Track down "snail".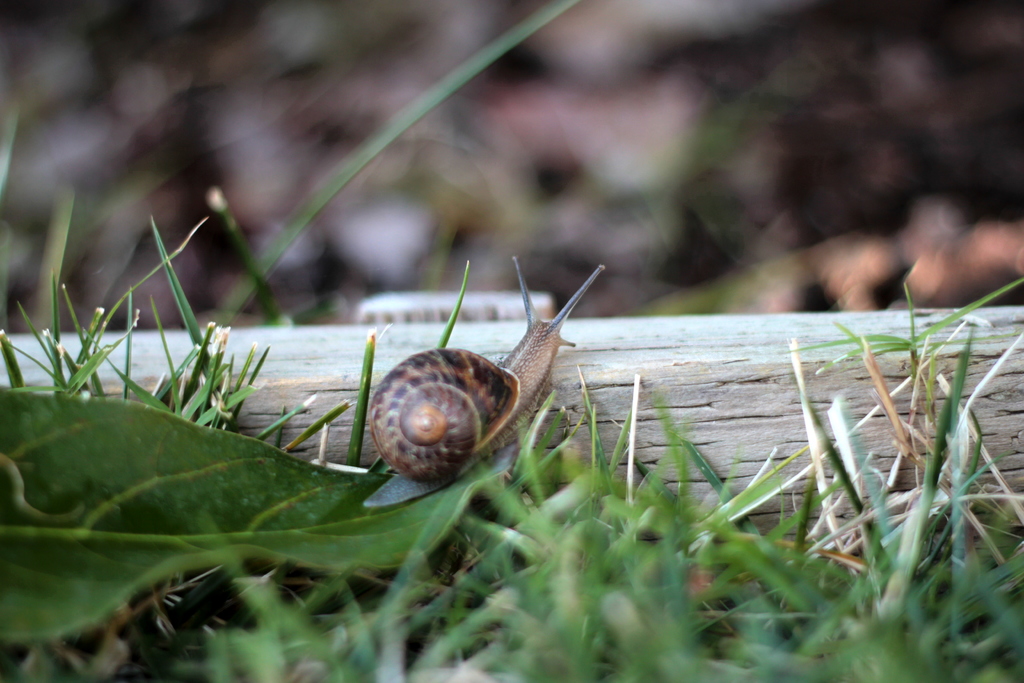
Tracked to (349,256,607,502).
